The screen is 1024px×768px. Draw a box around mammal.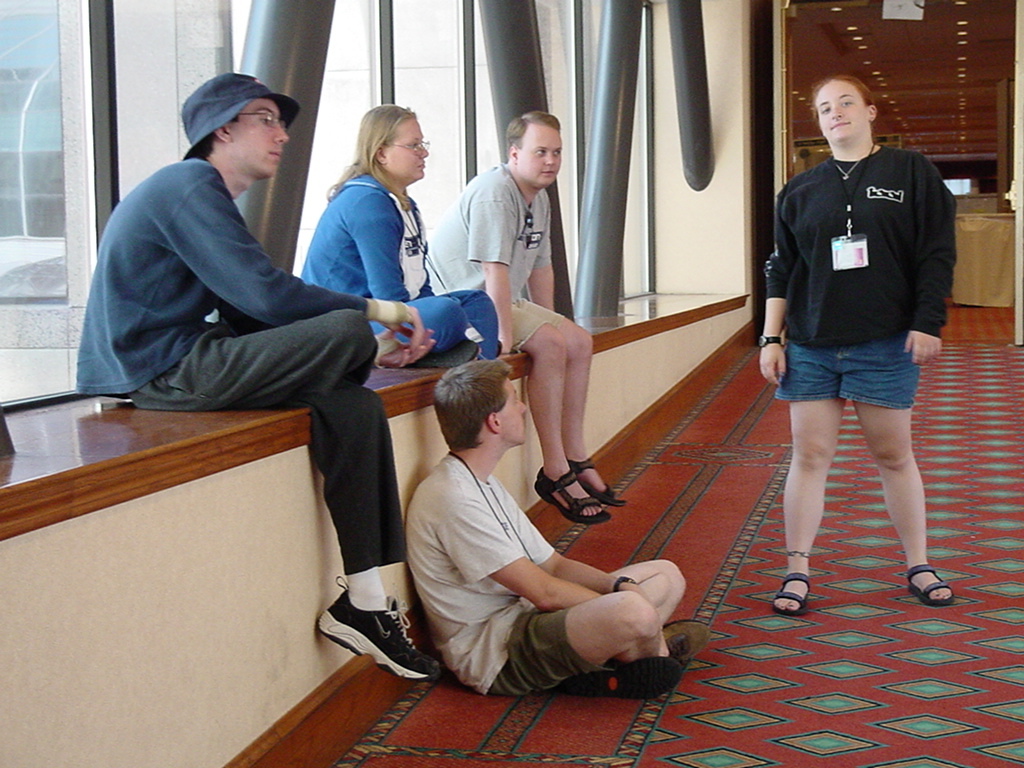
401,354,708,700.
